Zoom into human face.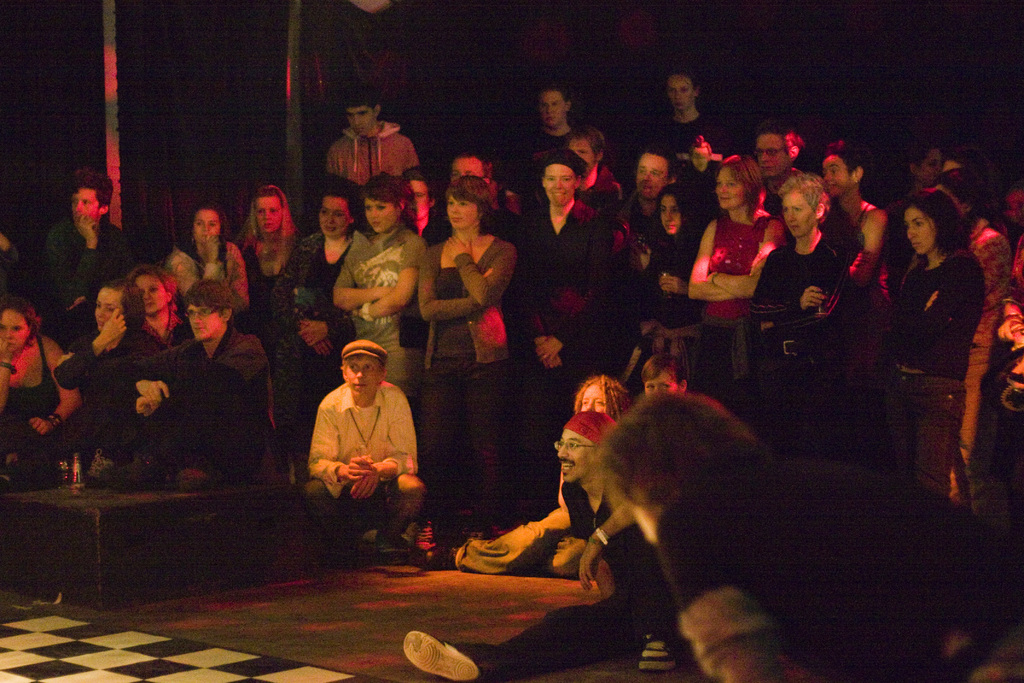
Zoom target: bbox(644, 370, 683, 398).
